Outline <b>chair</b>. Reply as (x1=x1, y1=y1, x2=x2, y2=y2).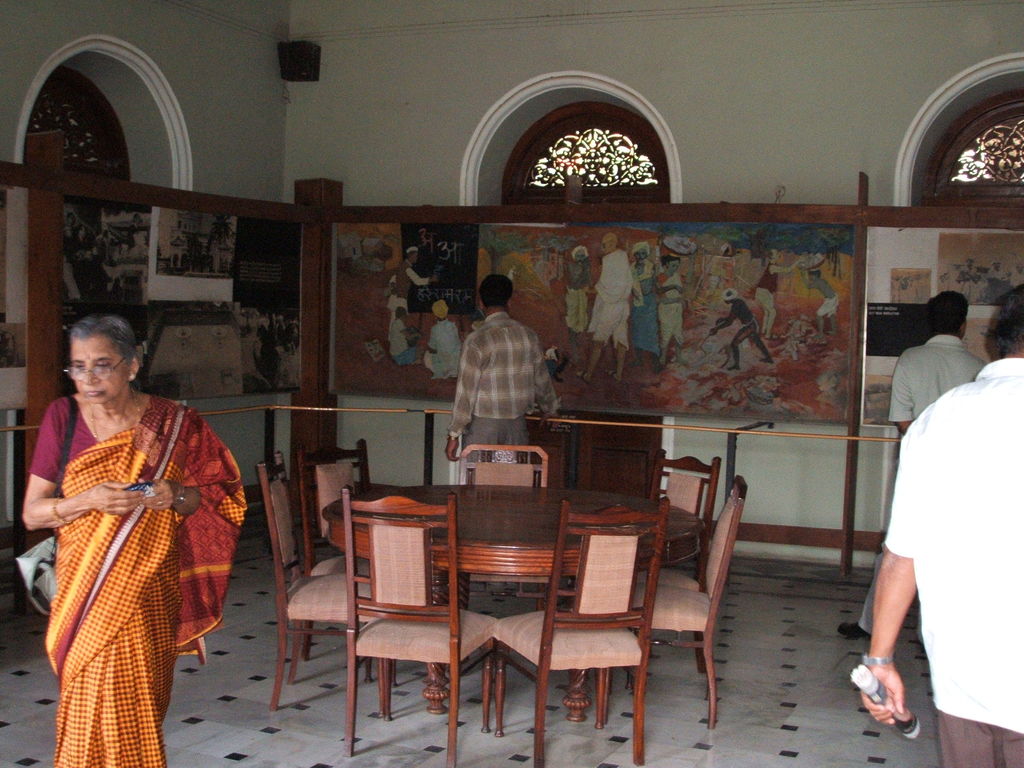
(x1=299, y1=438, x2=374, y2=662).
